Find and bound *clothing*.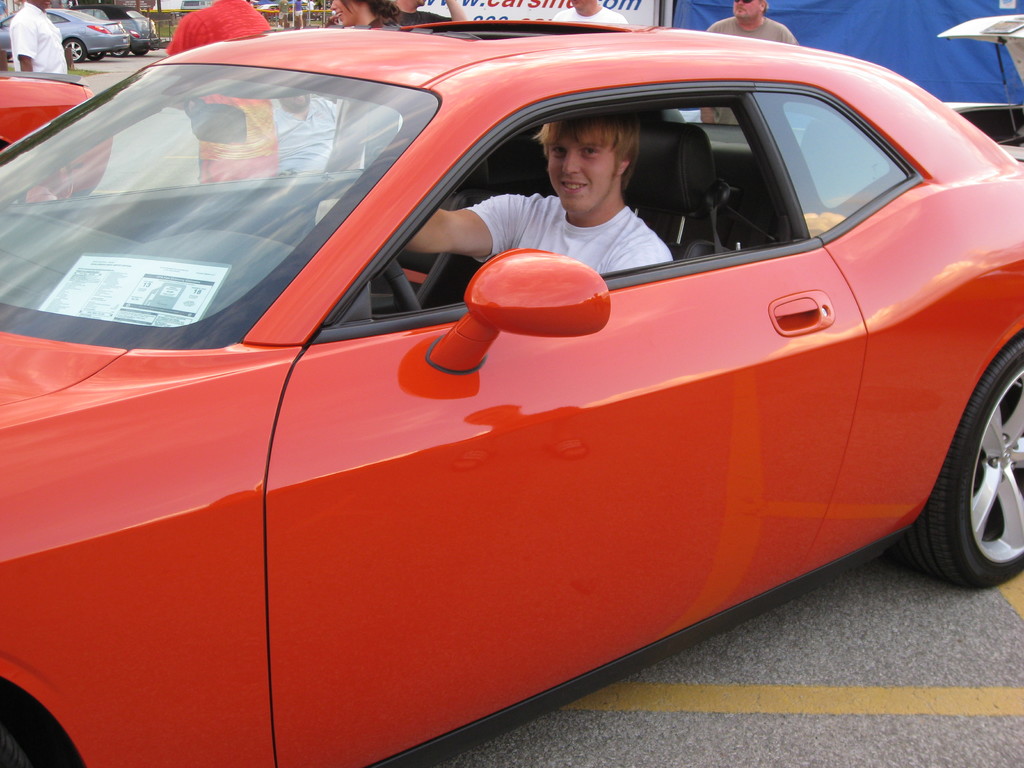
Bound: bbox=[705, 16, 800, 124].
